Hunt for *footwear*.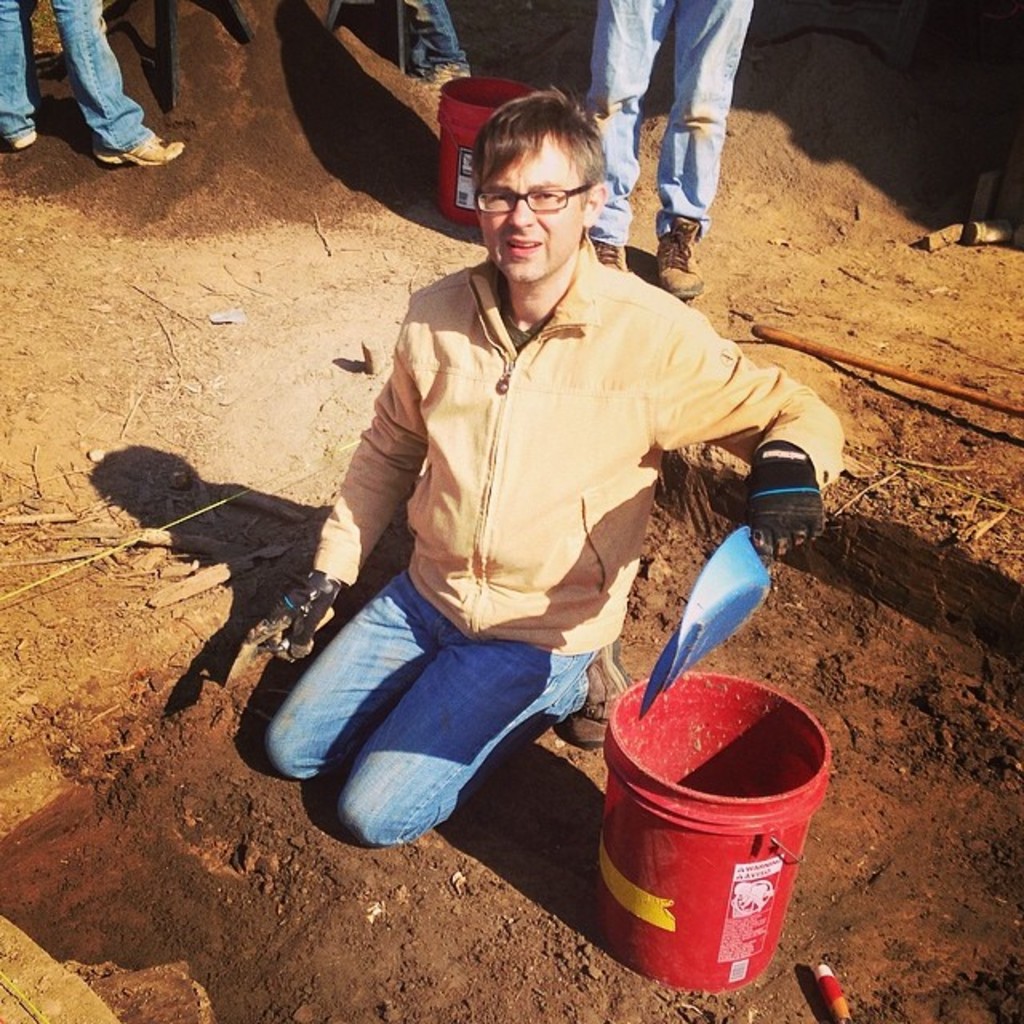
Hunted down at rect(661, 213, 702, 301).
